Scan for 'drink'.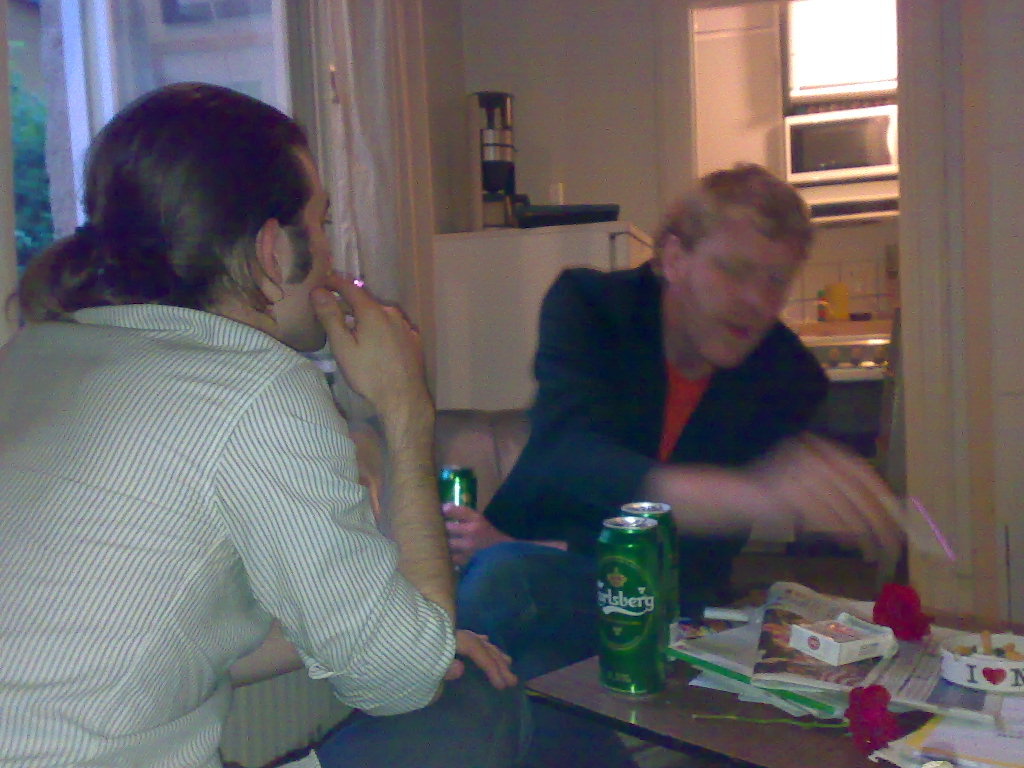
Scan result: (x1=584, y1=498, x2=685, y2=692).
